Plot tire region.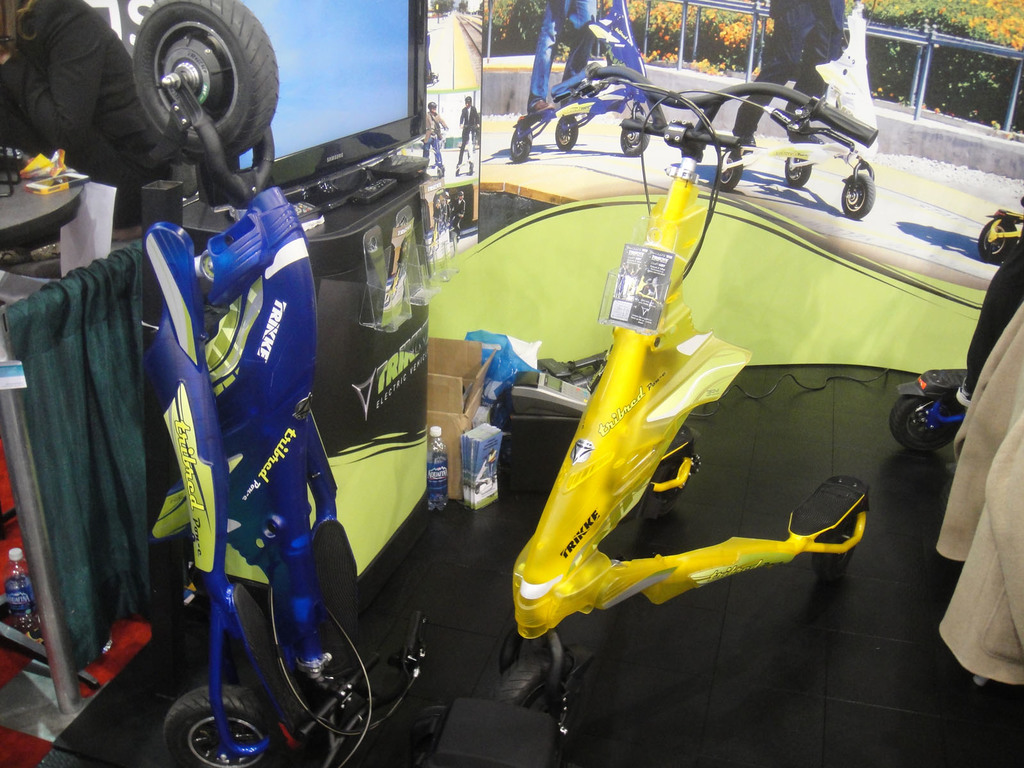
Plotted at <region>510, 127, 531, 162</region>.
